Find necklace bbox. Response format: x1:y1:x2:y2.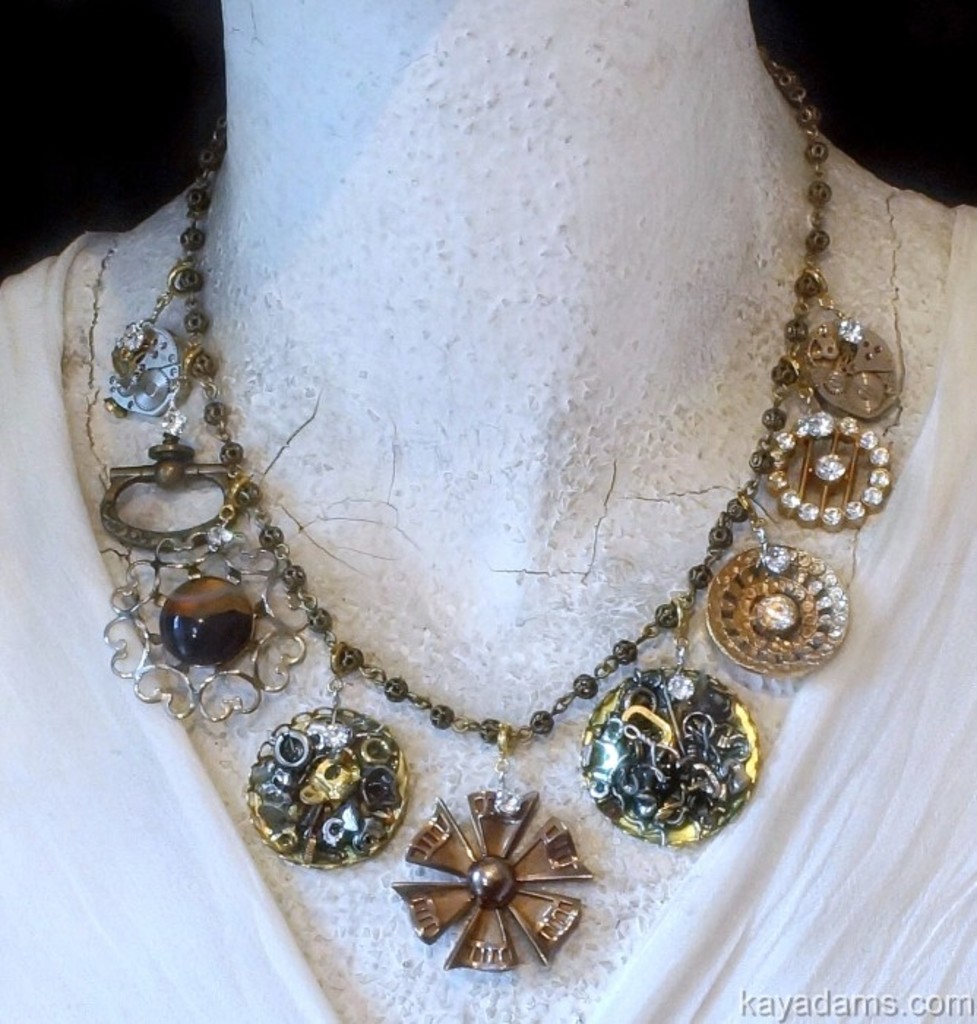
50:41:923:970.
